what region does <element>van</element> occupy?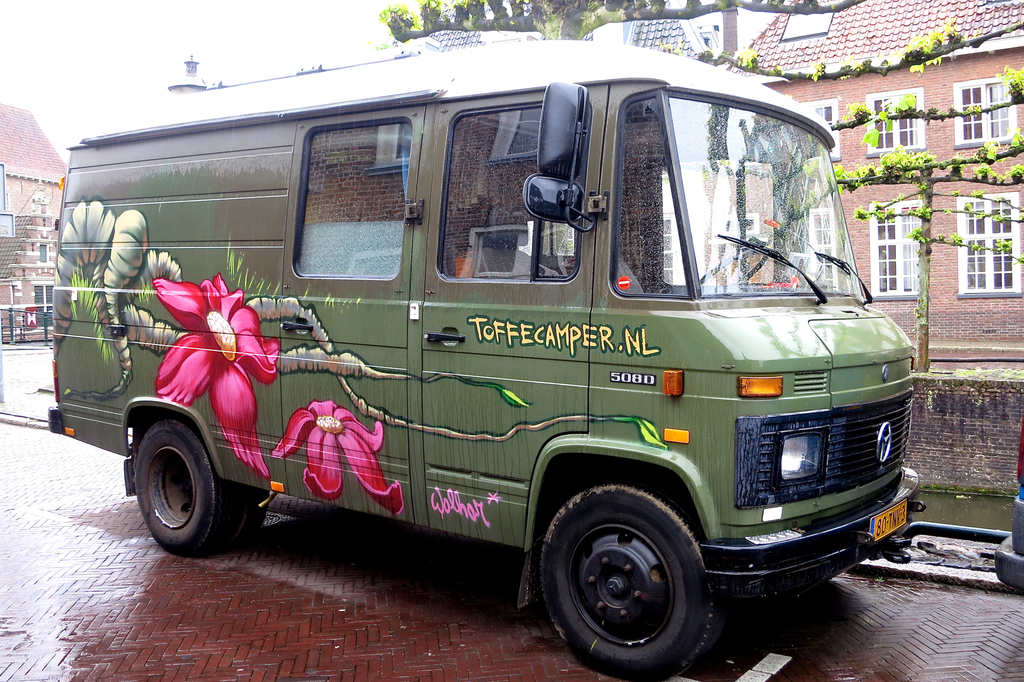
[40, 42, 927, 681].
